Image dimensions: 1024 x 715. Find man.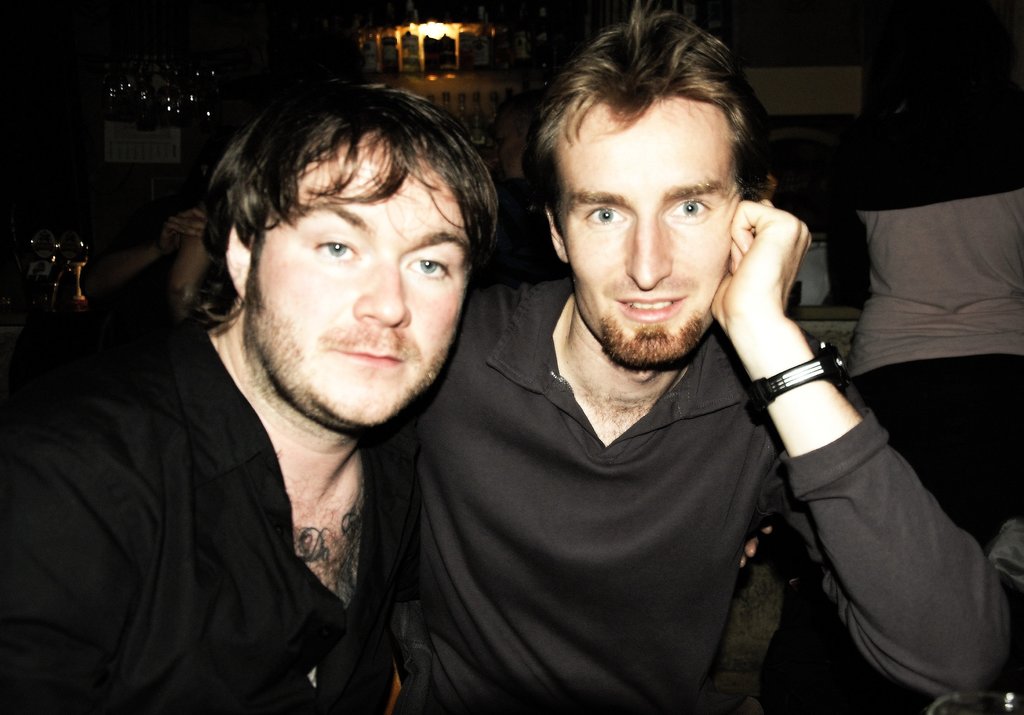
391, 6, 1023, 714.
